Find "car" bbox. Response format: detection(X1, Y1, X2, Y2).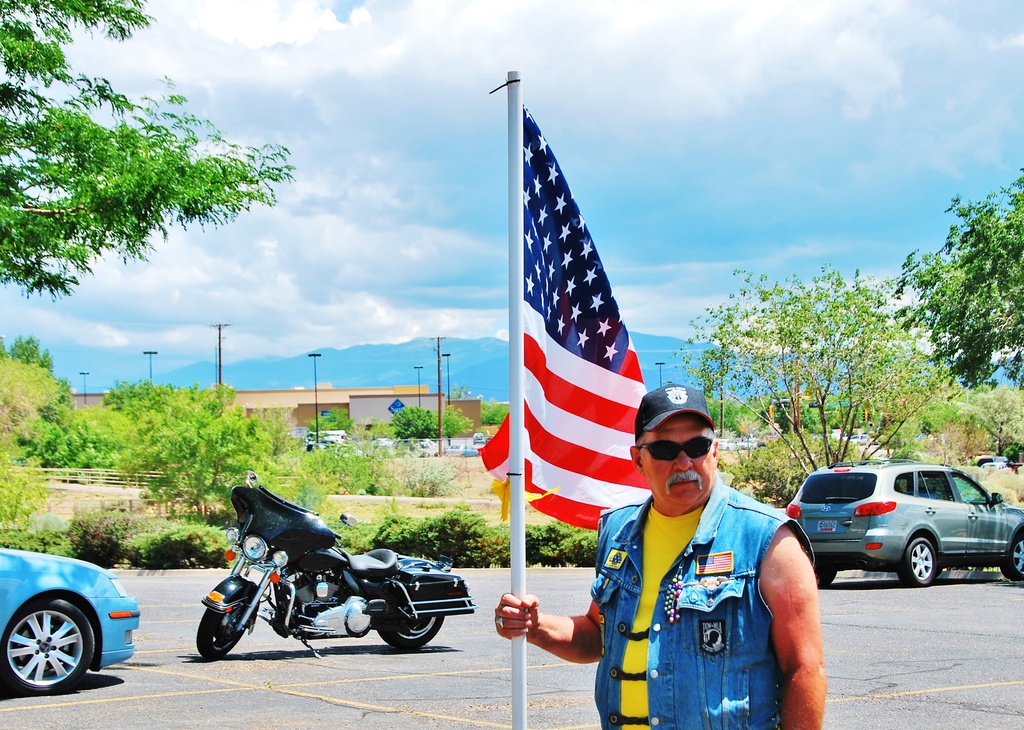
detection(0, 543, 140, 692).
